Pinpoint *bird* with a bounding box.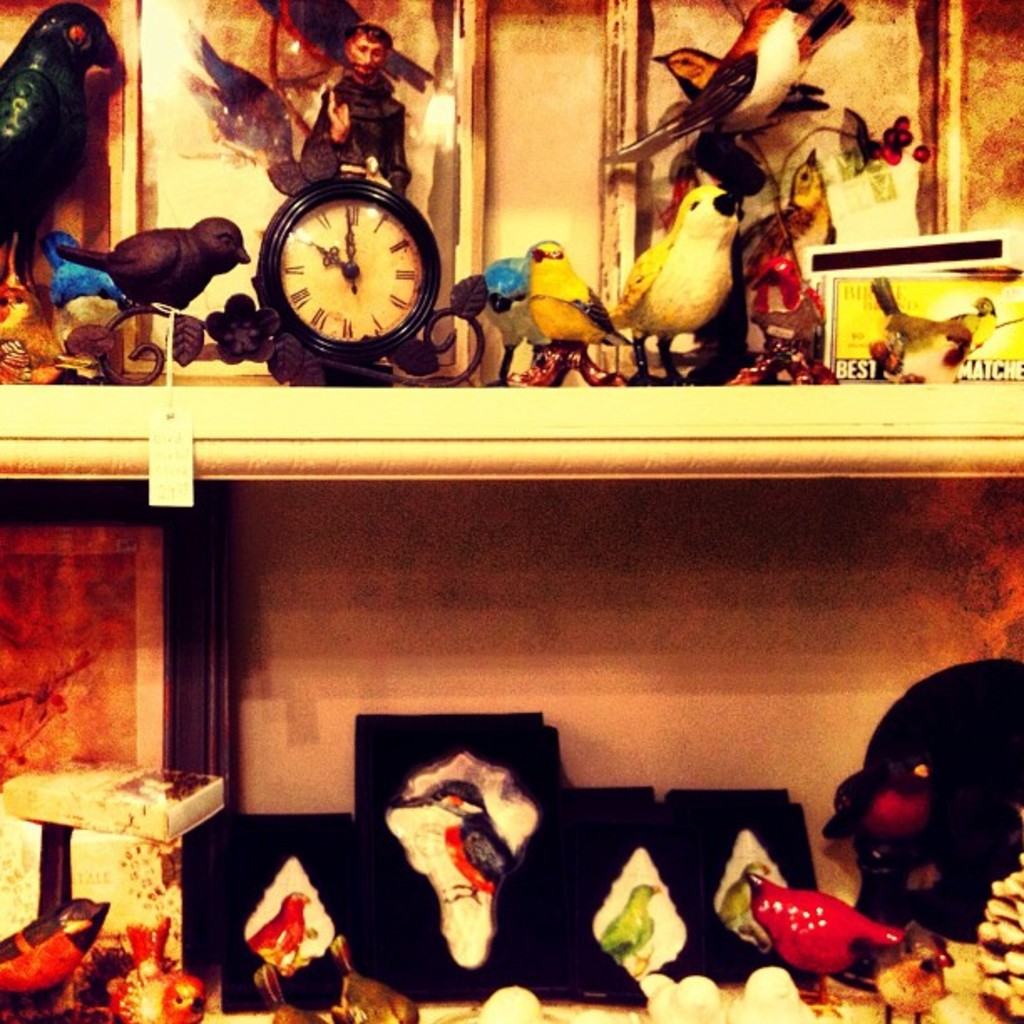
box=[0, 2, 136, 291].
